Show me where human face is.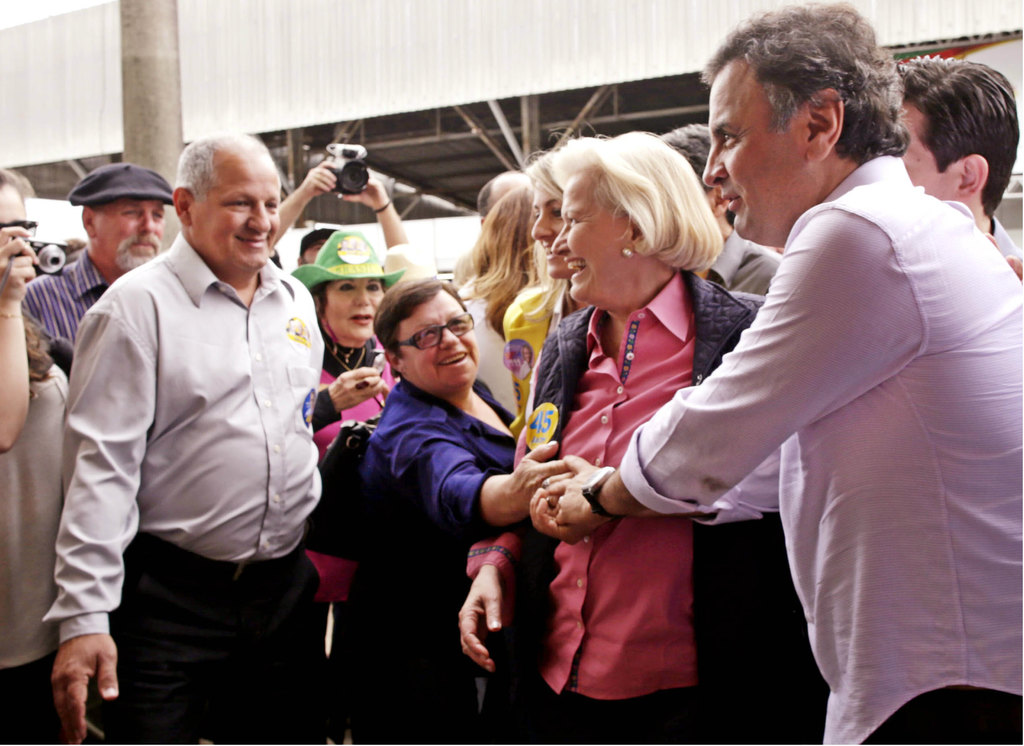
human face is at locate(186, 144, 281, 279).
